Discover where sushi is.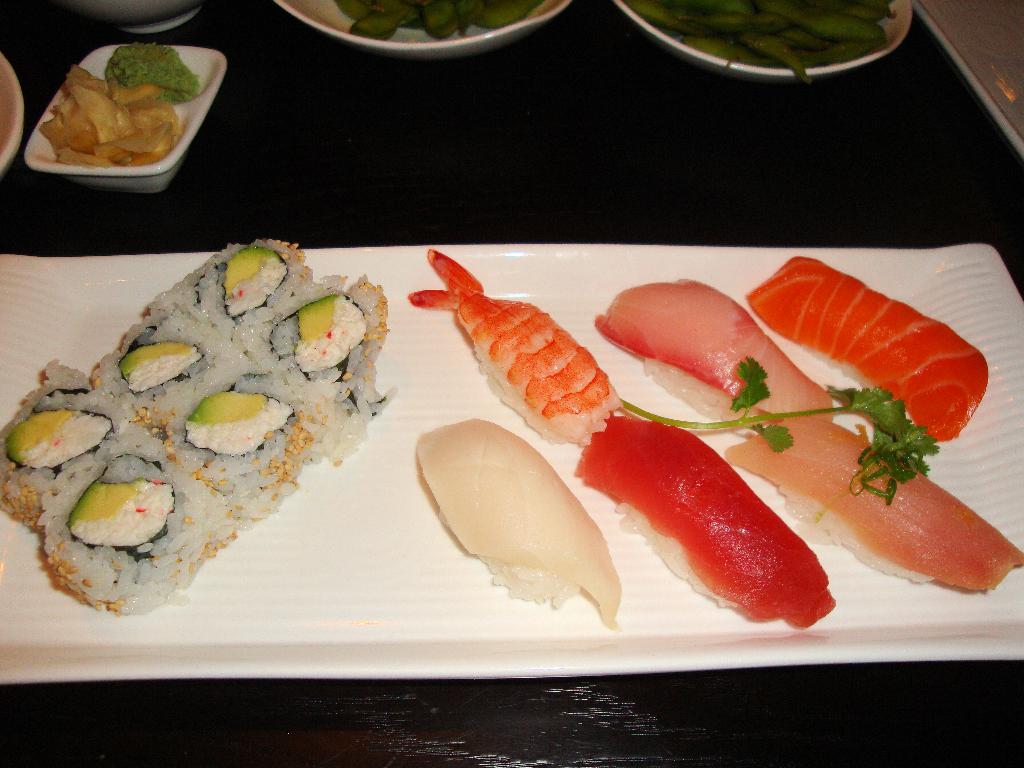
Discovered at box=[595, 277, 834, 425].
